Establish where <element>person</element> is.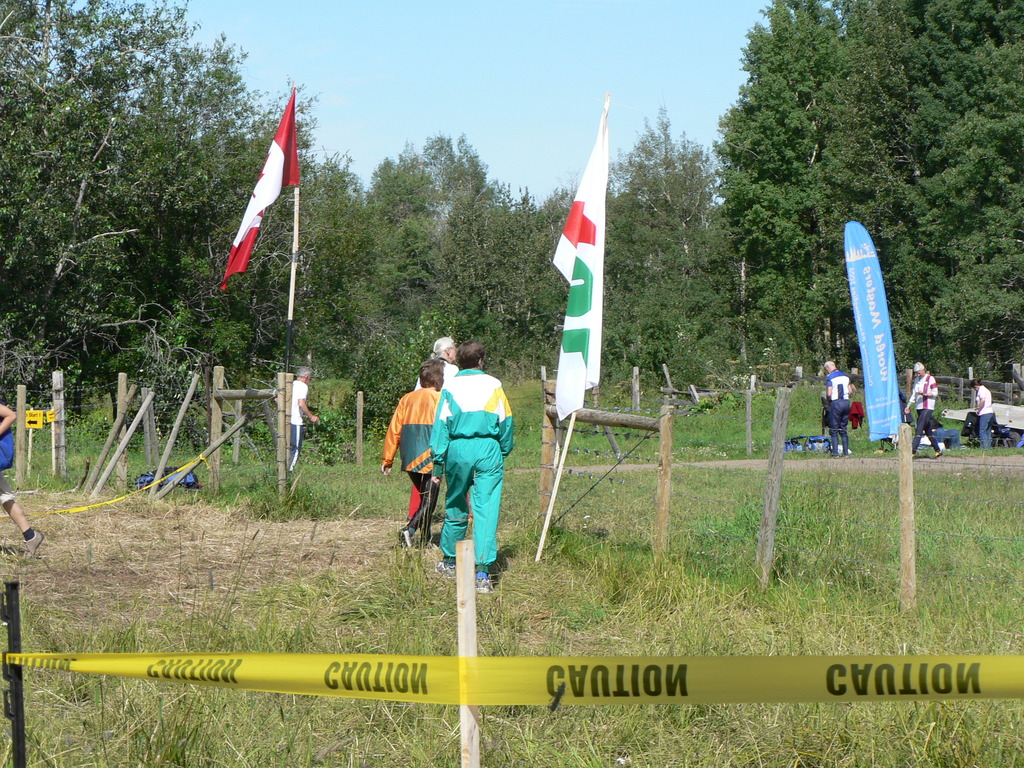
Established at bbox=[903, 360, 947, 458].
